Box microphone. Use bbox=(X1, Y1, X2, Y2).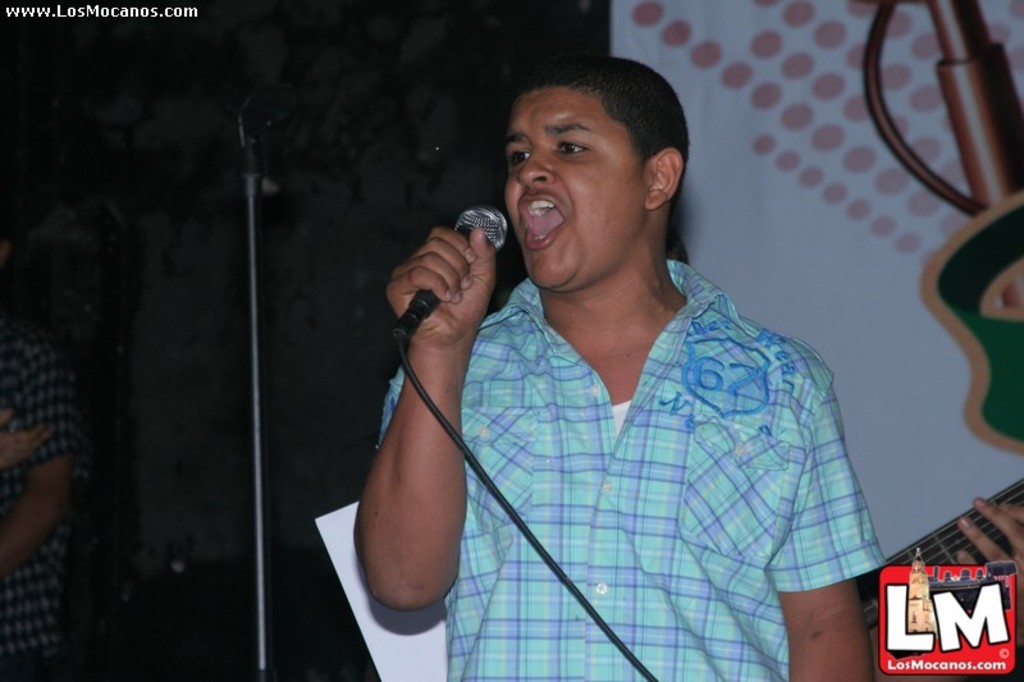
bbox=(384, 205, 515, 351).
